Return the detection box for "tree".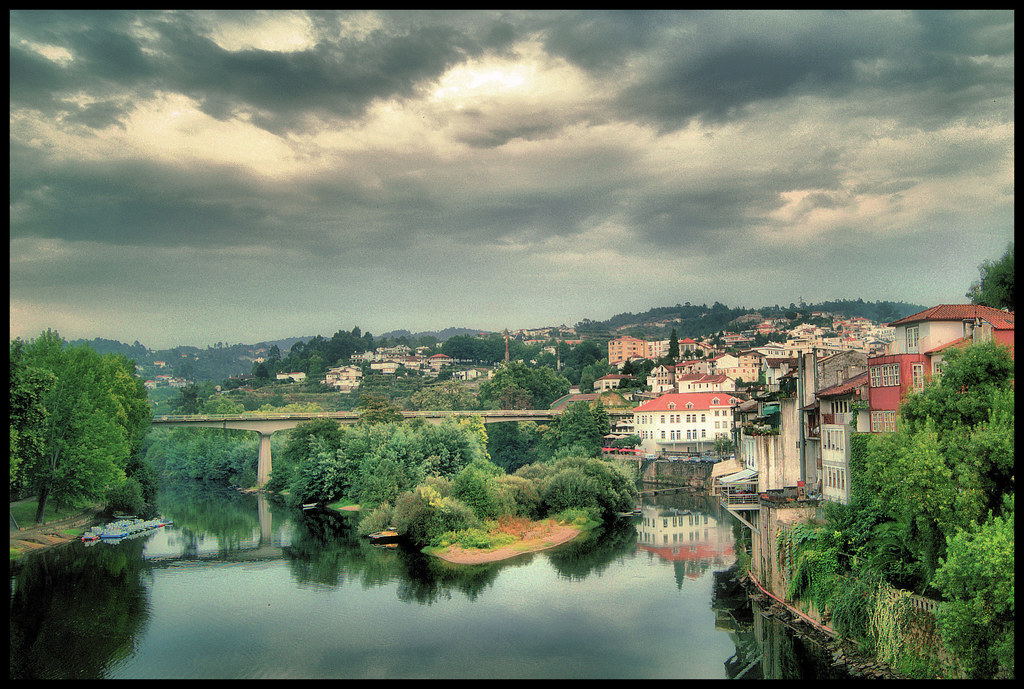
left=726, top=349, right=736, bottom=351.
